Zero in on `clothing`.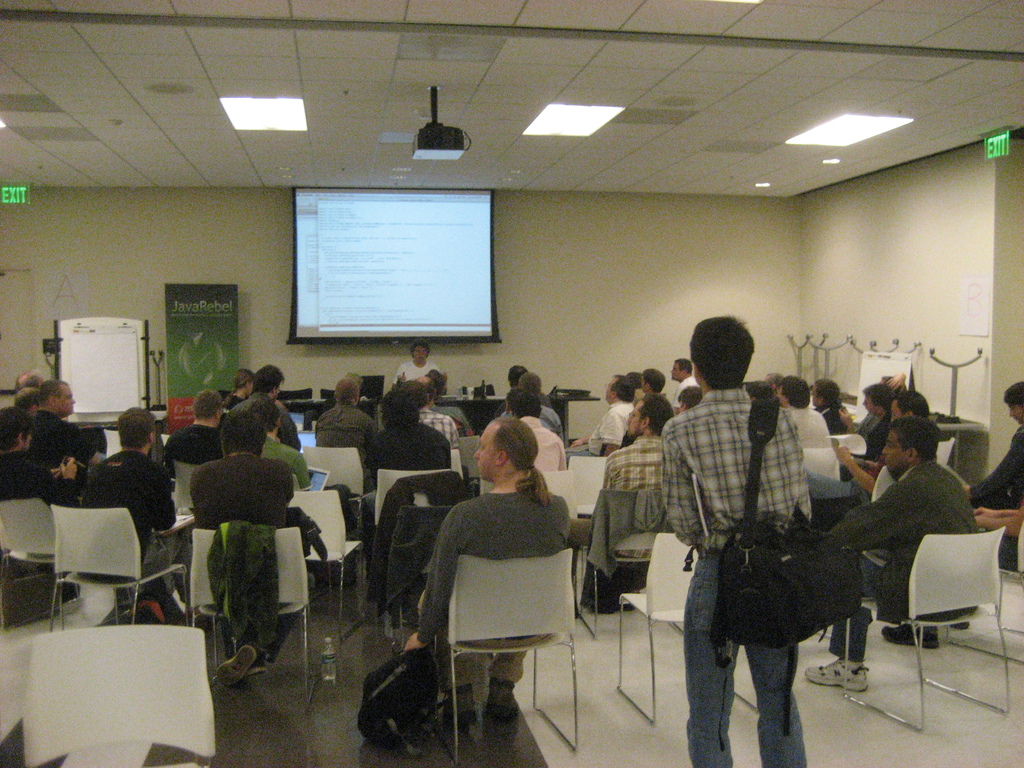
Zeroed in: {"left": 967, "top": 419, "right": 1023, "bottom": 515}.
